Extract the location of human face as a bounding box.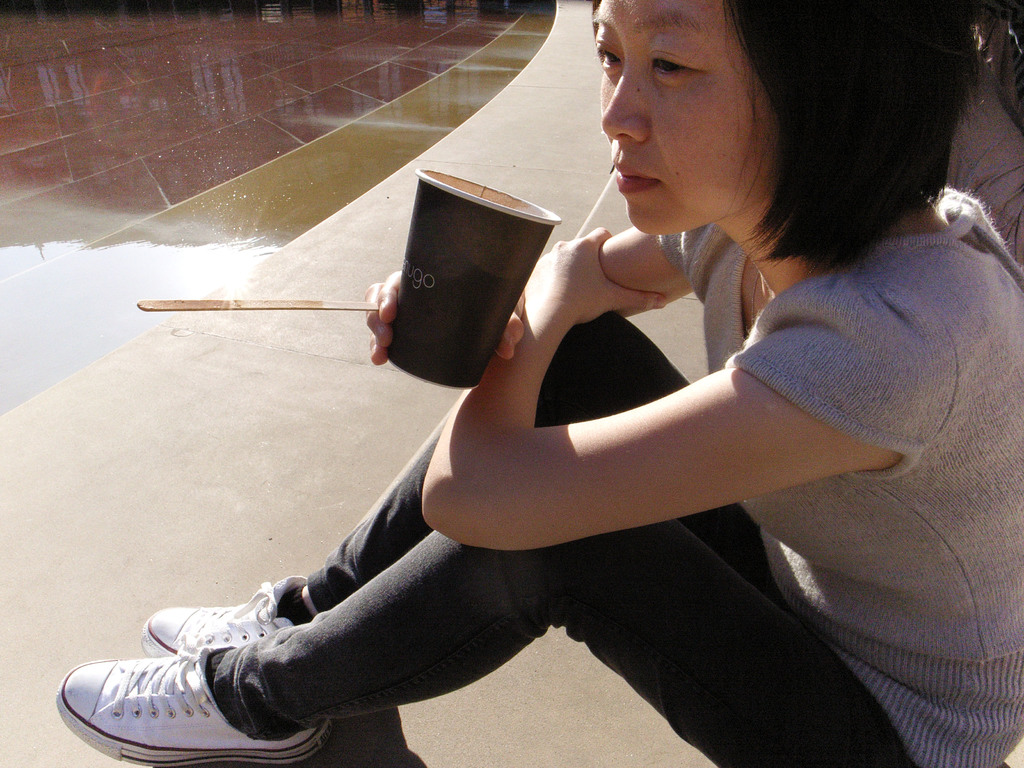
{"x1": 592, "y1": 0, "x2": 781, "y2": 246}.
